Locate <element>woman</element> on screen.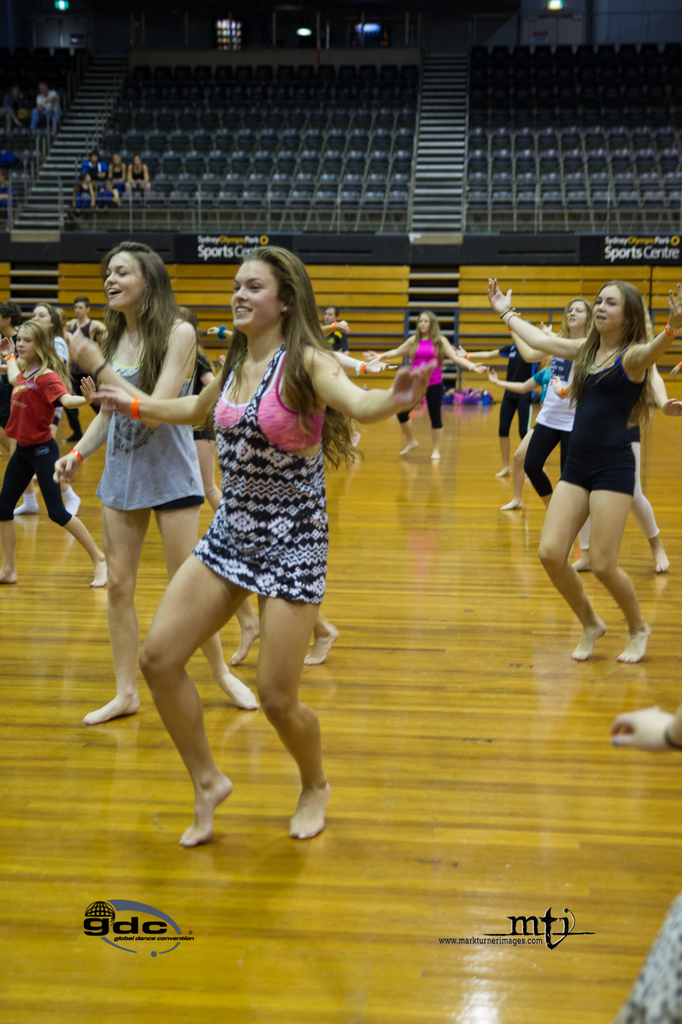
On screen at left=51, top=239, right=261, bottom=724.
